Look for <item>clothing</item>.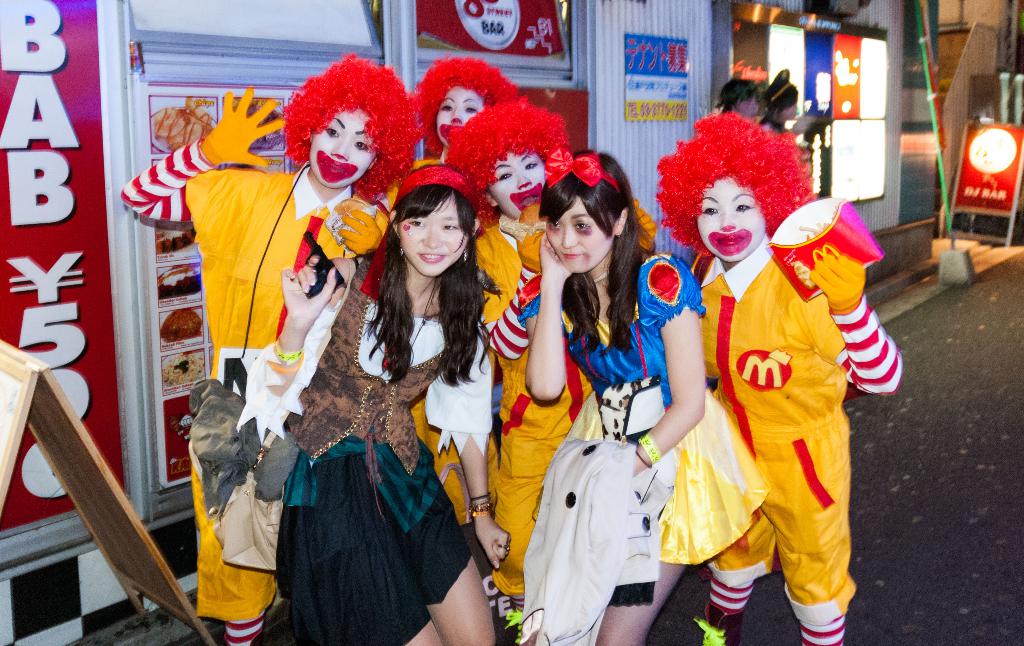
Found: [x1=683, y1=195, x2=888, y2=603].
